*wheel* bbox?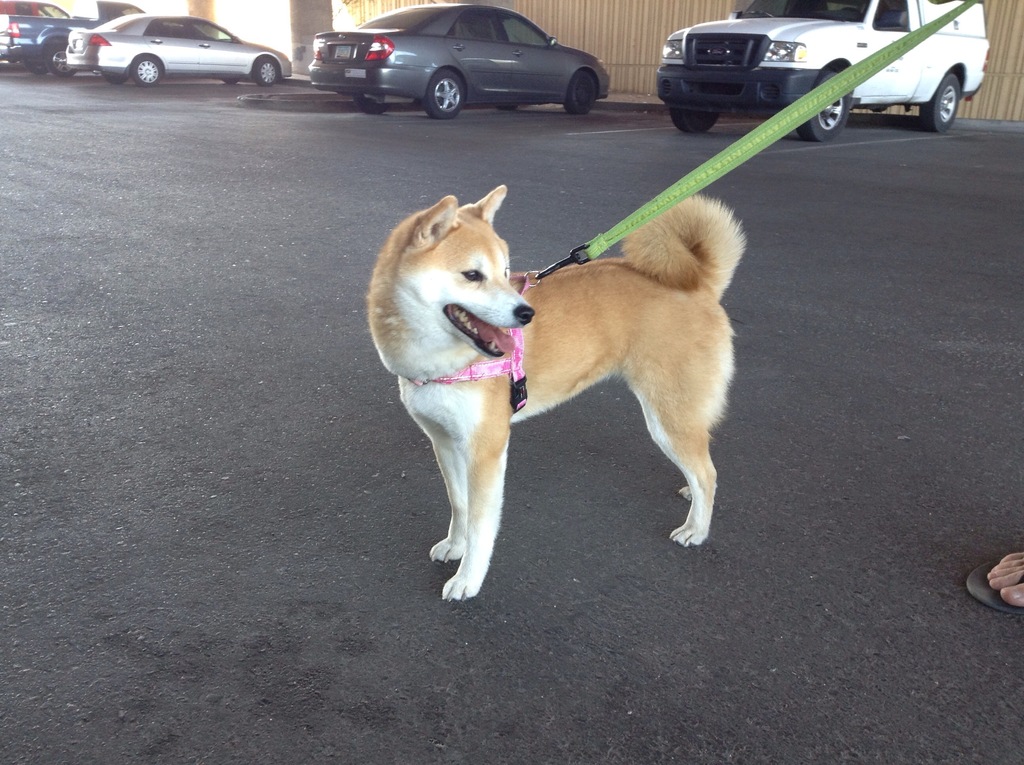
797, 70, 849, 140
